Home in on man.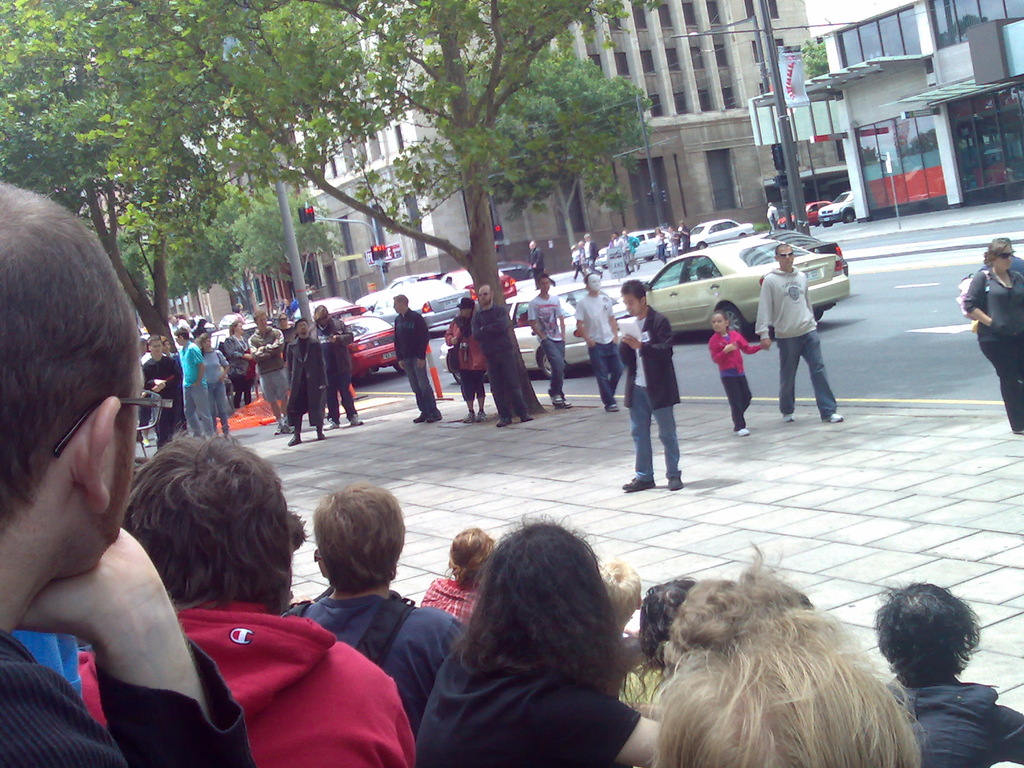
Homed in at <region>175, 324, 214, 437</region>.
